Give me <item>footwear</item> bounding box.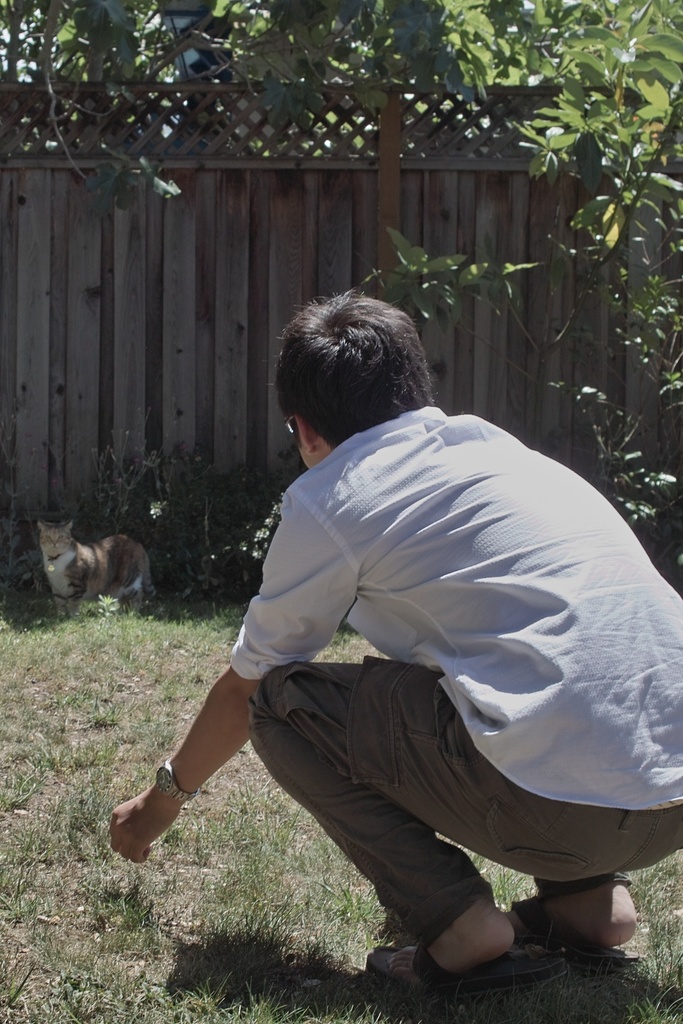
detection(367, 943, 535, 996).
